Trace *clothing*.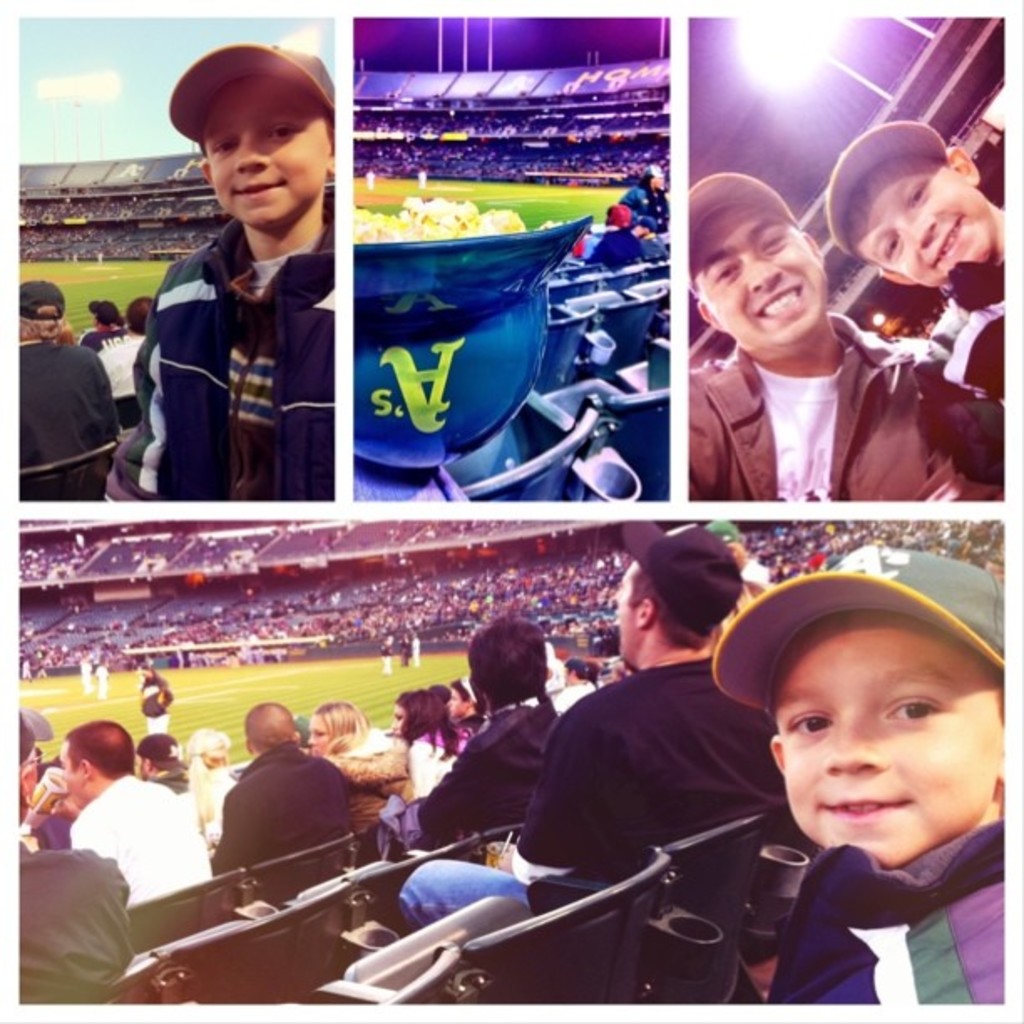
Traced to pyautogui.locateOnScreen(22, 840, 119, 1009).
